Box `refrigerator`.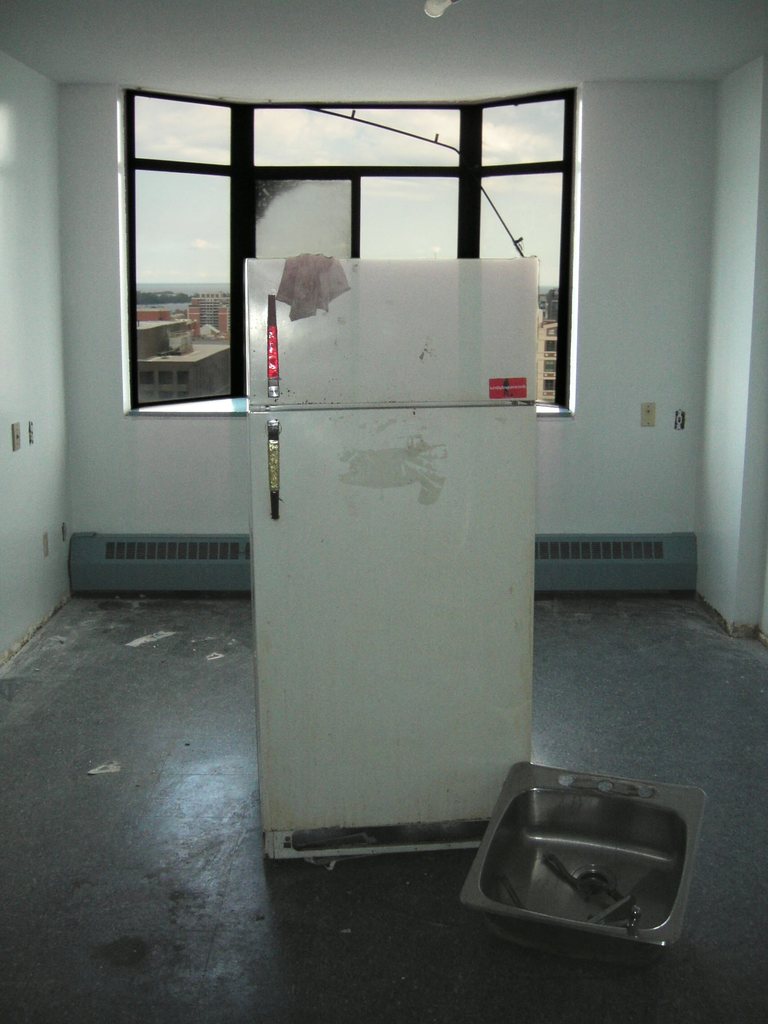
{"x1": 218, "y1": 217, "x2": 545, "y2": 881}.
